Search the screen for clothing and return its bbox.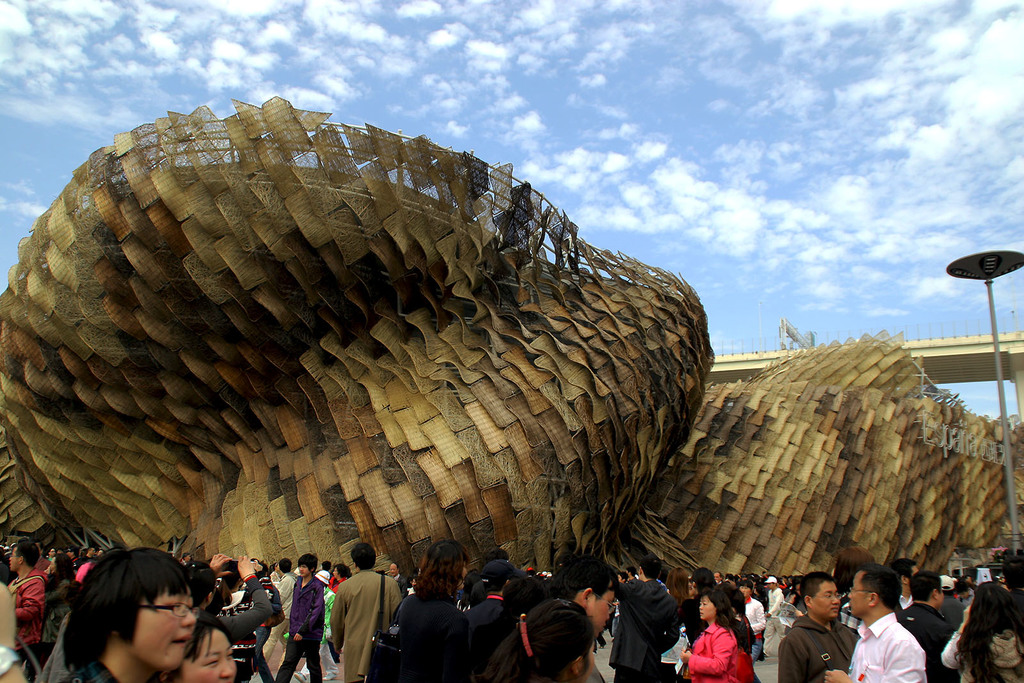
Found: region(771, 603, 869, 682).
